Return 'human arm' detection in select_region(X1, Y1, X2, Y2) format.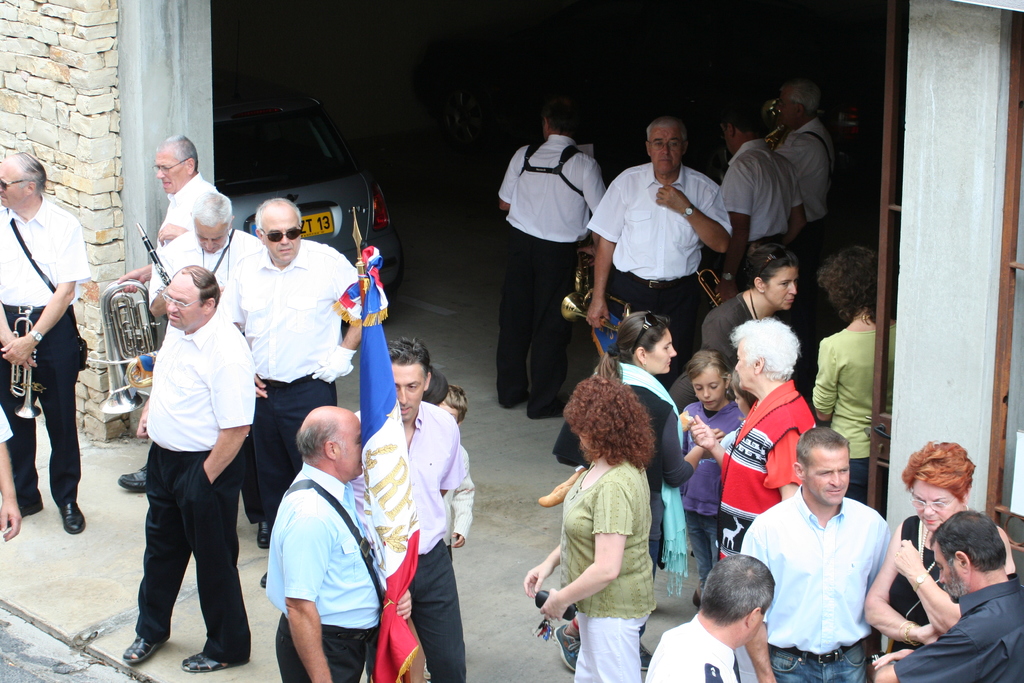
select_region(583, 174, 620, 327).
